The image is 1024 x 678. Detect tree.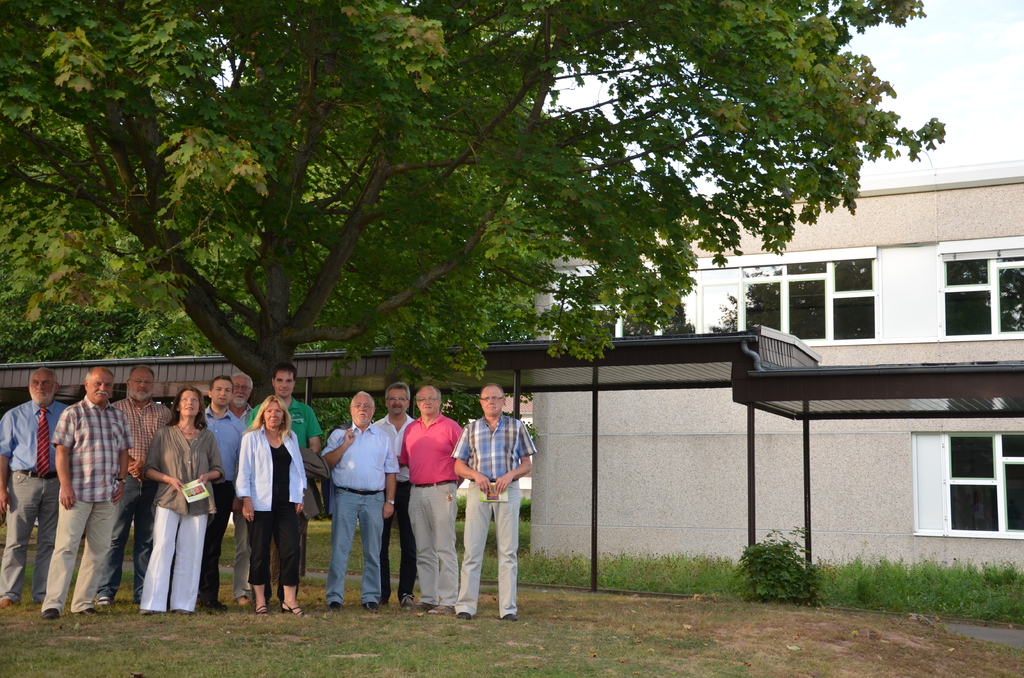
Detection: x1=0, y1=0, x2=947, y2=406.
